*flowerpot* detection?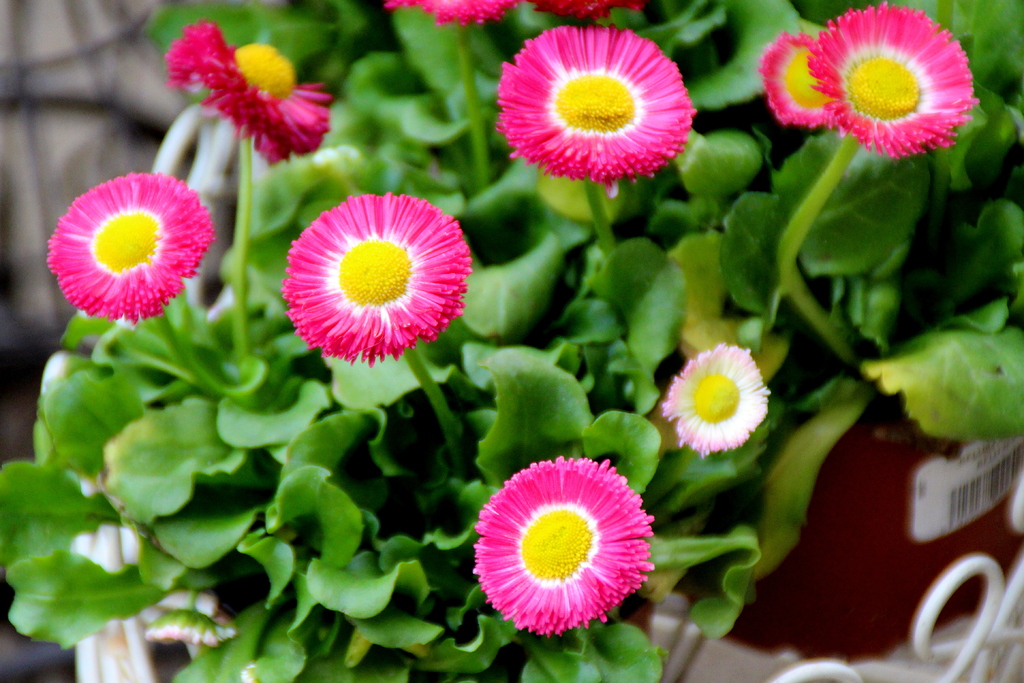
[728,411,1023,668]
